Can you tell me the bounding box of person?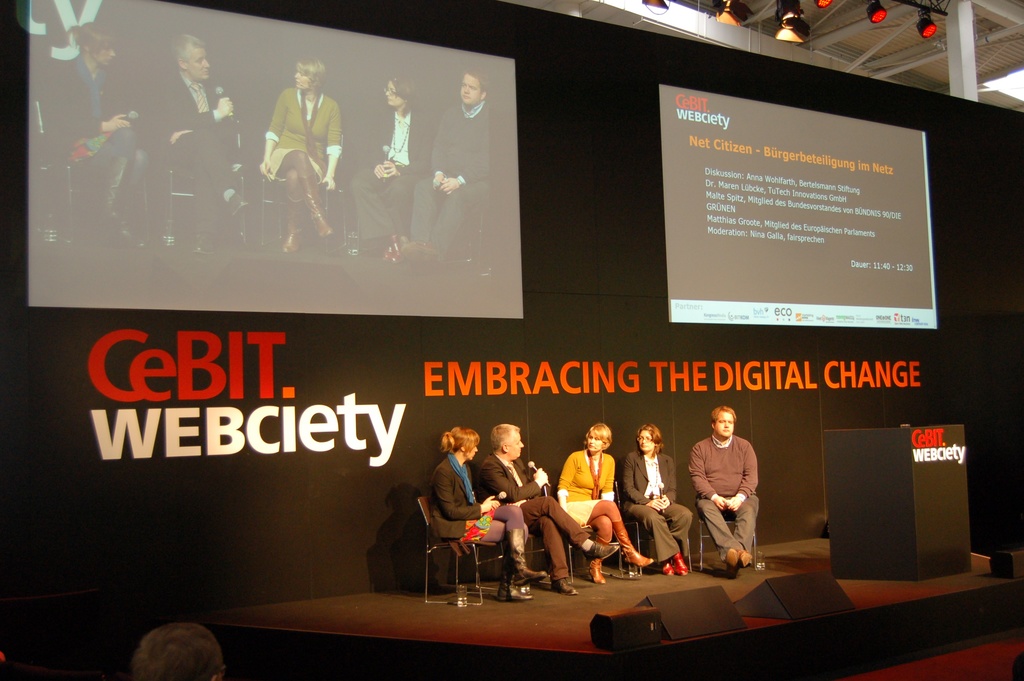
(429, 422, 547, 601).
